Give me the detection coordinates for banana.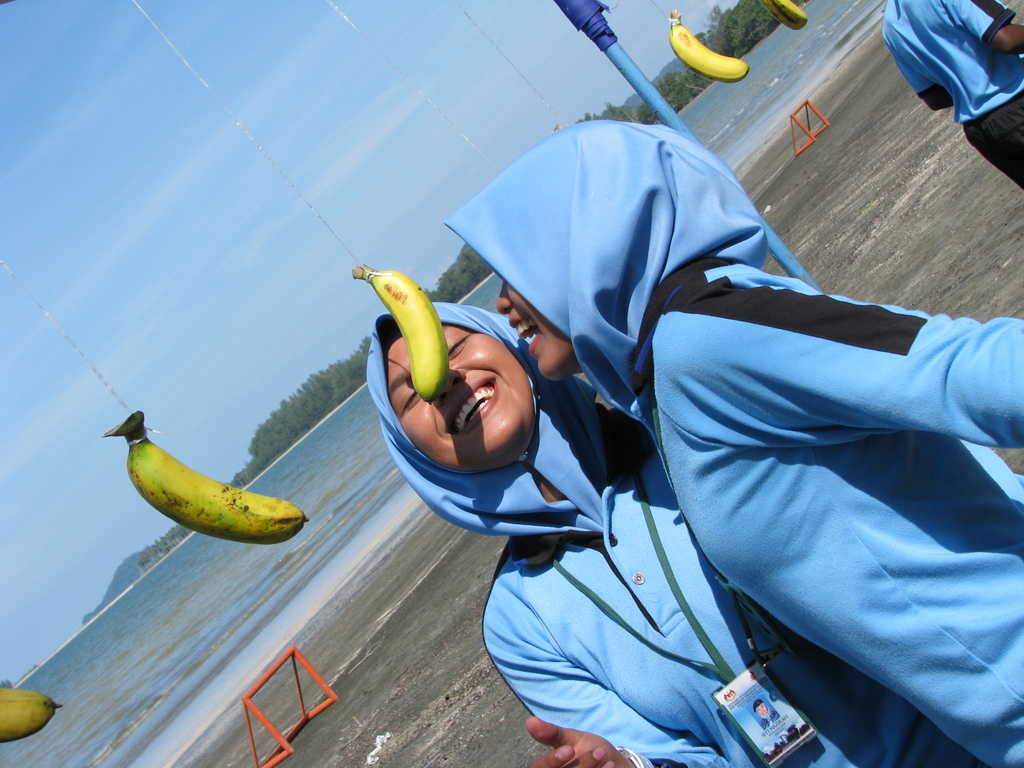
bbox(669, 12, 752, 84).
